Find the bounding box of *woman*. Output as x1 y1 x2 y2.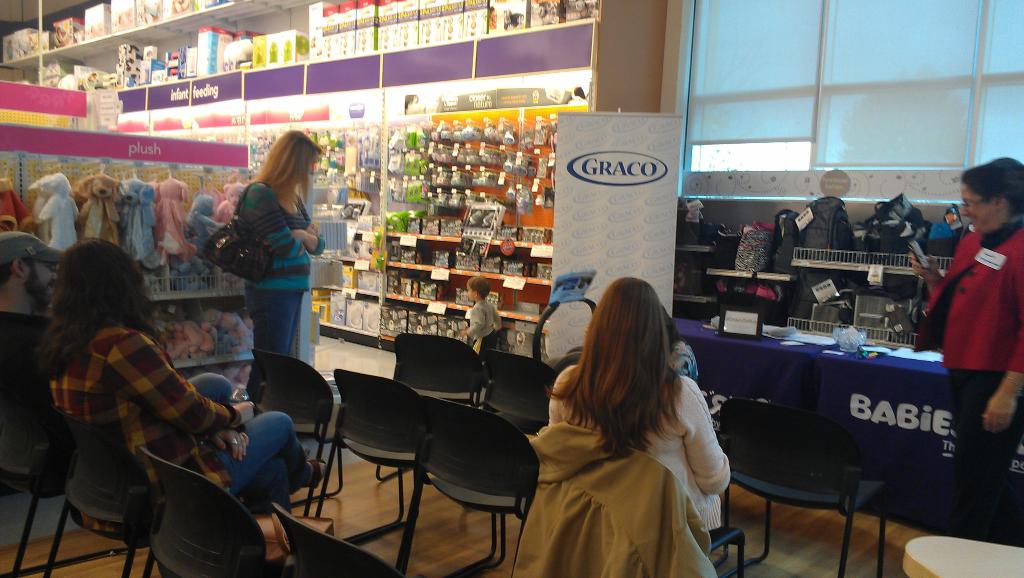
229 127 330 407.
